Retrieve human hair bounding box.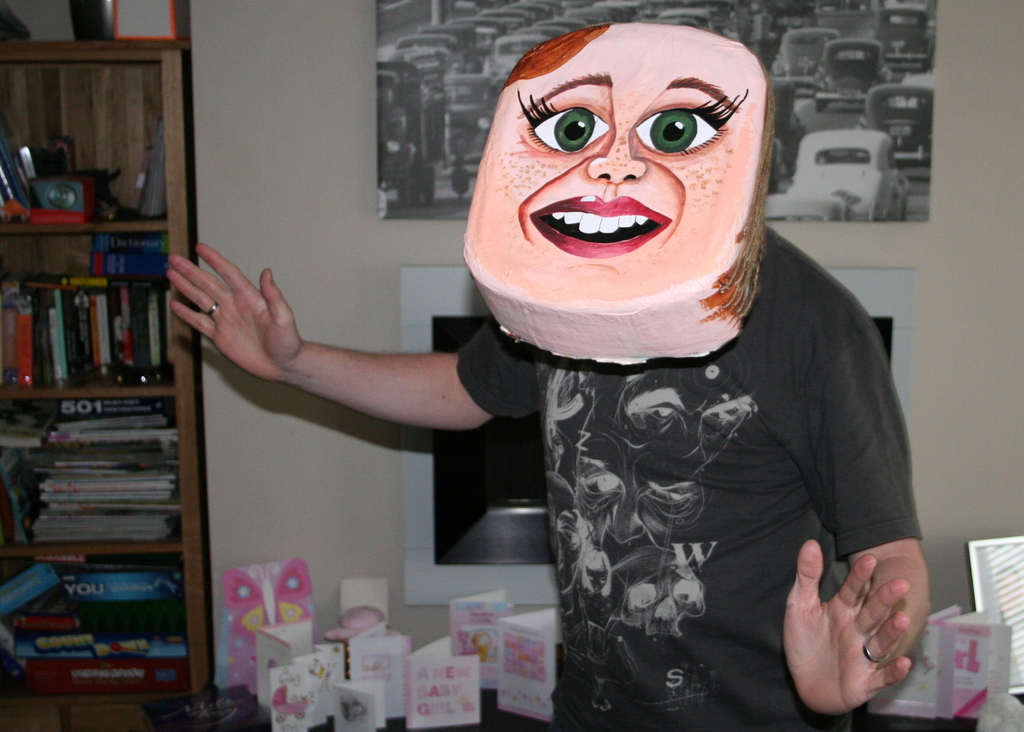
Bounding box: left=507, top=19, right=783, bottom=325.
